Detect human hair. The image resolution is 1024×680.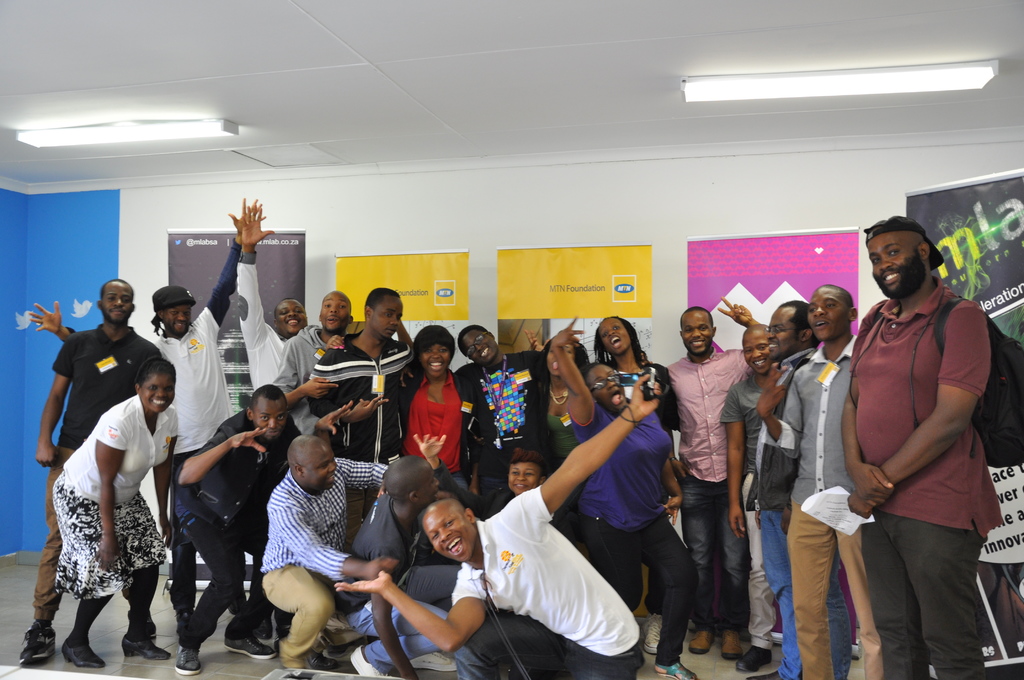
bbox=[531, 330, 593, 387].
